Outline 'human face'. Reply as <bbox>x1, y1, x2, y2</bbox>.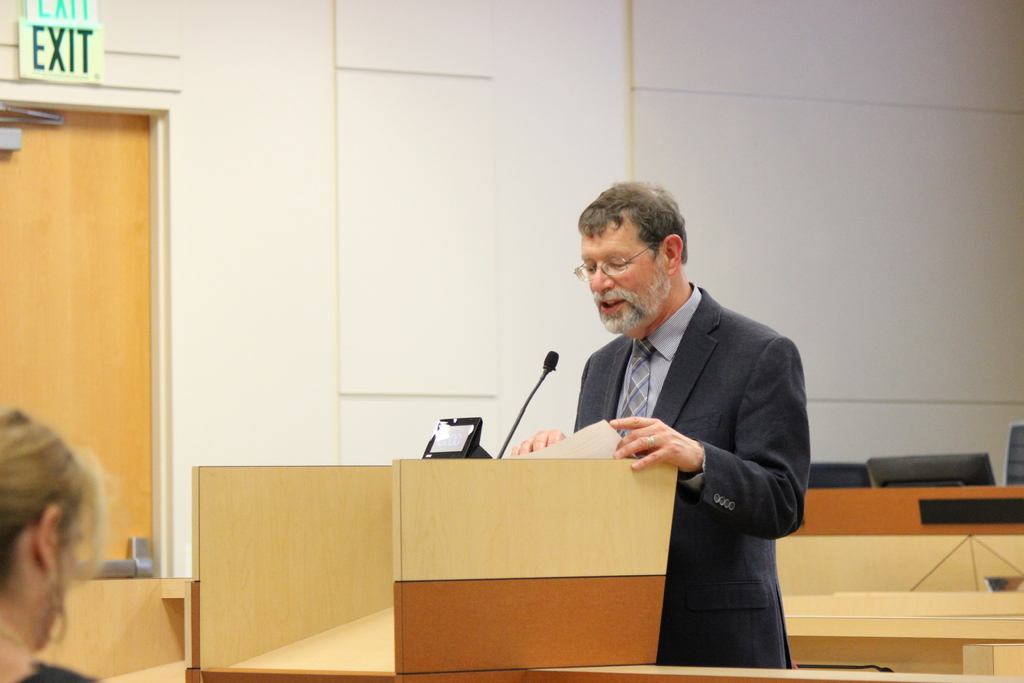
<bbox>577, 231, 665, 329</bbox>.
